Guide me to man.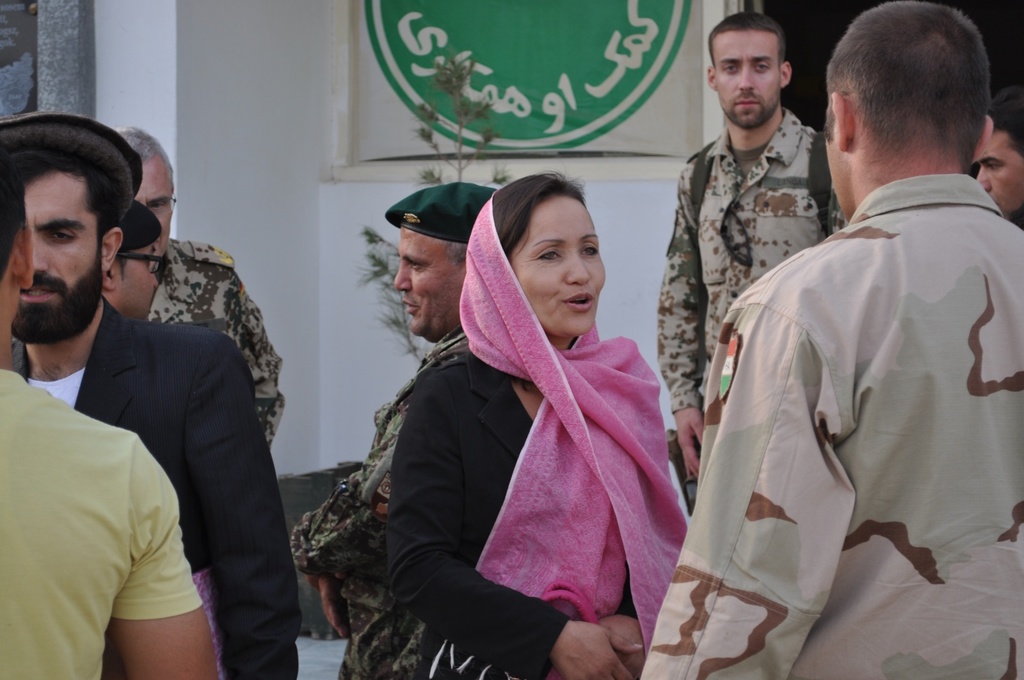
Guidance: <region>291, 184, 497, 679</region>.
